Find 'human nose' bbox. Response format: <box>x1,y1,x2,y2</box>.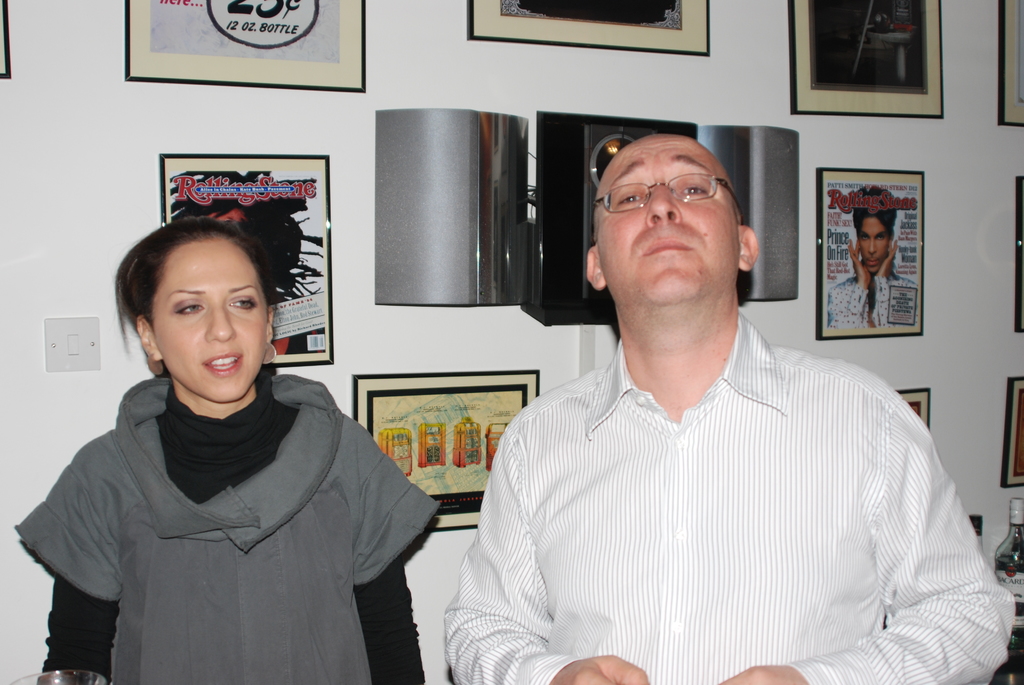
<box>867,232,876,253</box>.
